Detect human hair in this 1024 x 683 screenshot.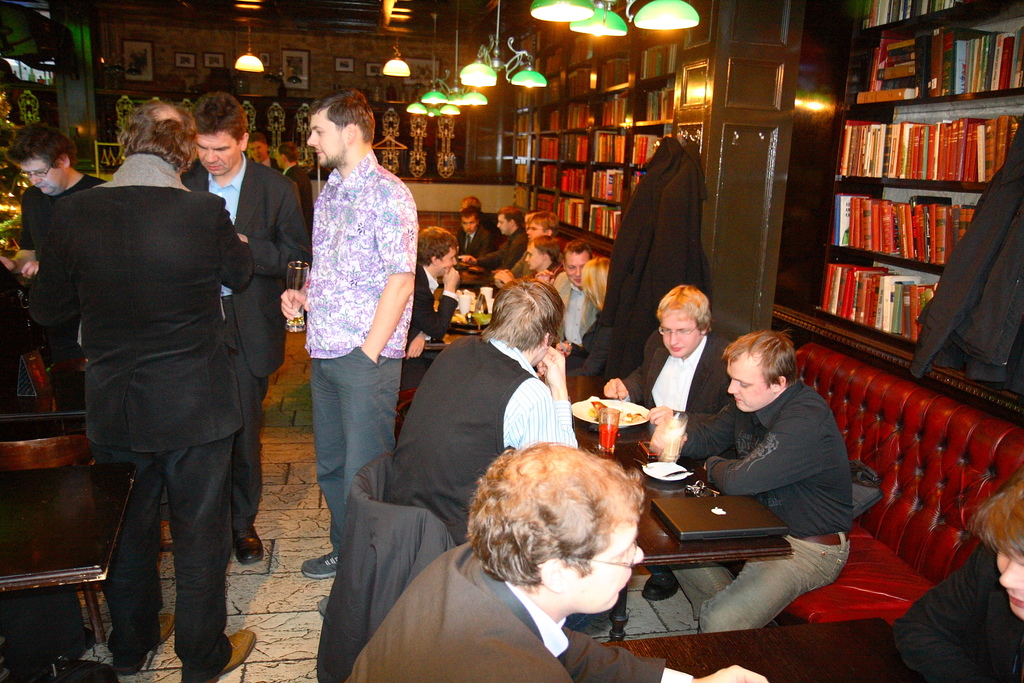
Detection: box=[463, 194, 480, 208].
